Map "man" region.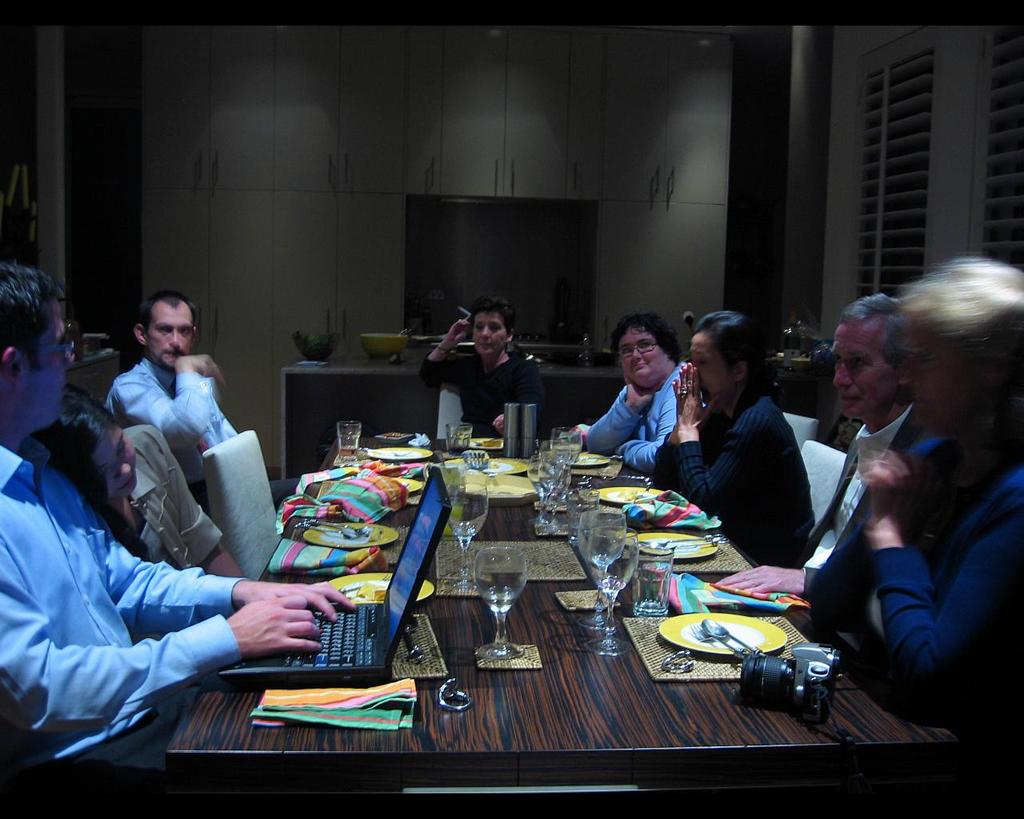
Mapped to region(90, 290, 240, 488).
